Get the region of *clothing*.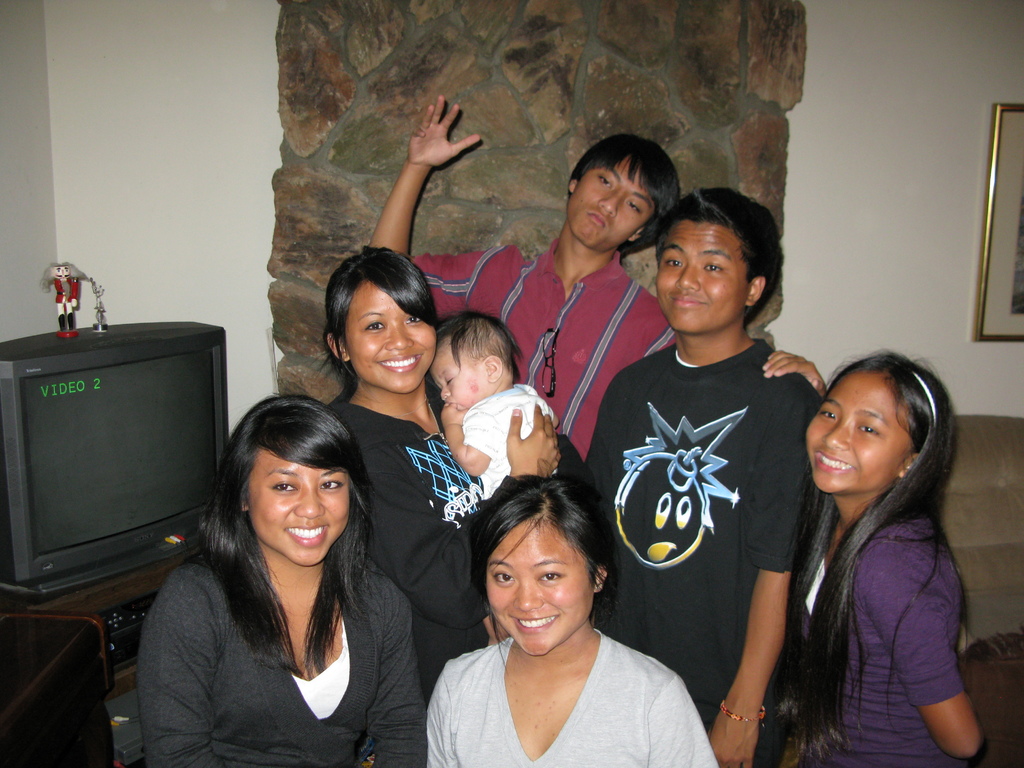
box=[428, 647, 726, 764].
